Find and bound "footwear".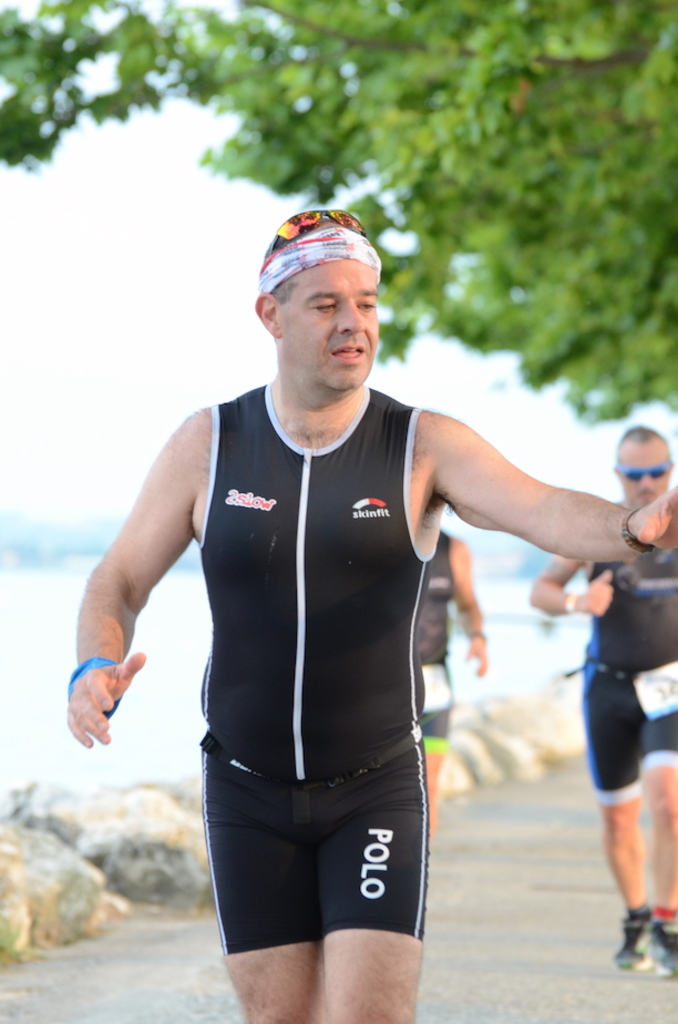
Bound: 593, 915, 668, 972.
